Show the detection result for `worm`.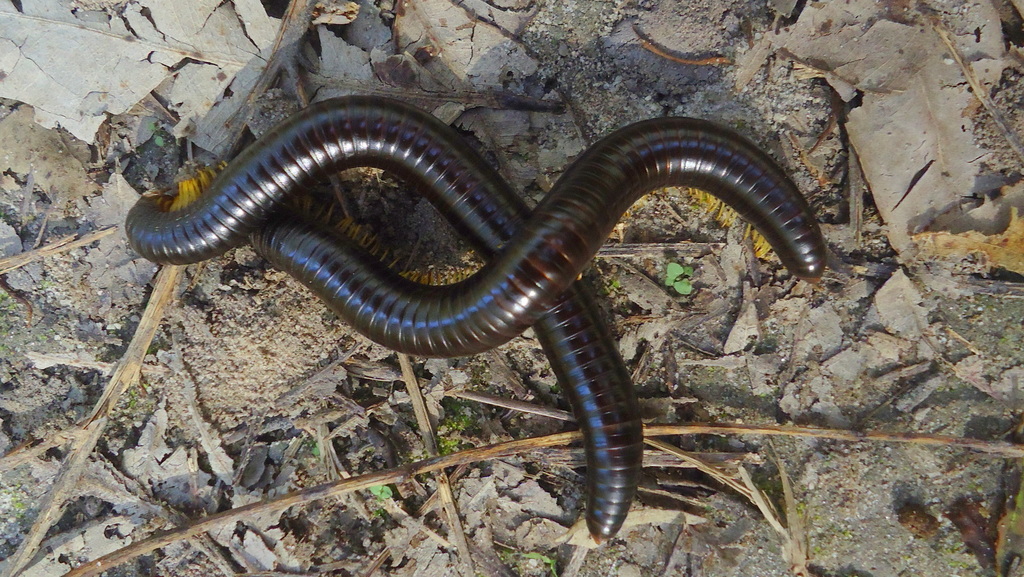
(248, 110, 831, 366).
